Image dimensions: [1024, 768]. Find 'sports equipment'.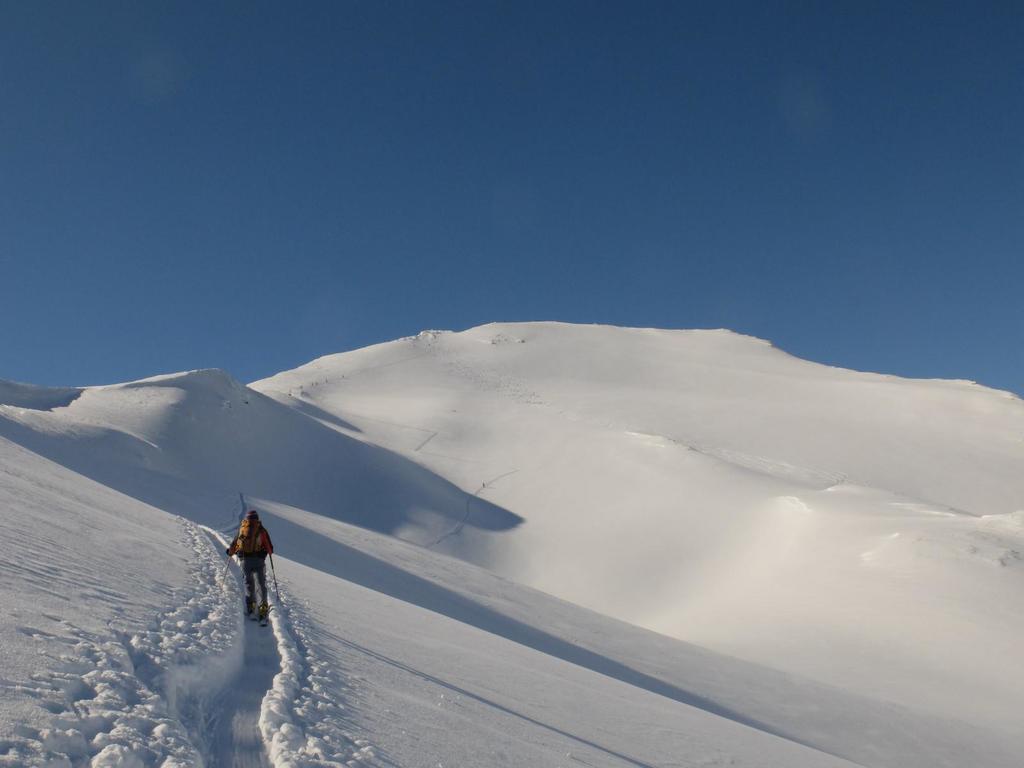
locate(243, 597, 259, 621).
